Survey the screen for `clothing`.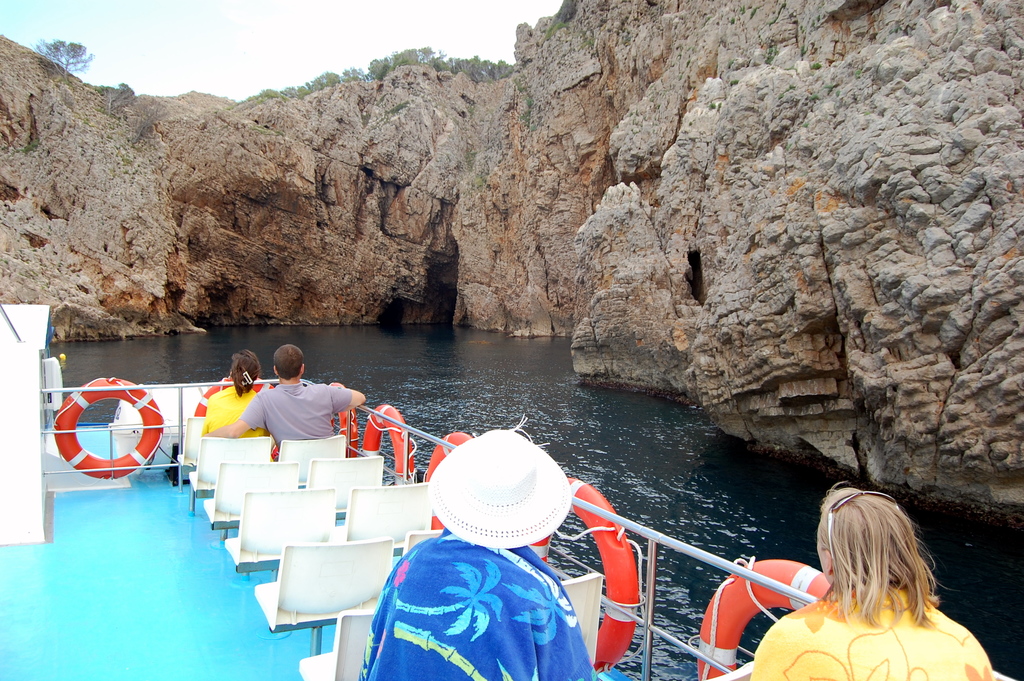
Survey found: [238,377,351,440].
